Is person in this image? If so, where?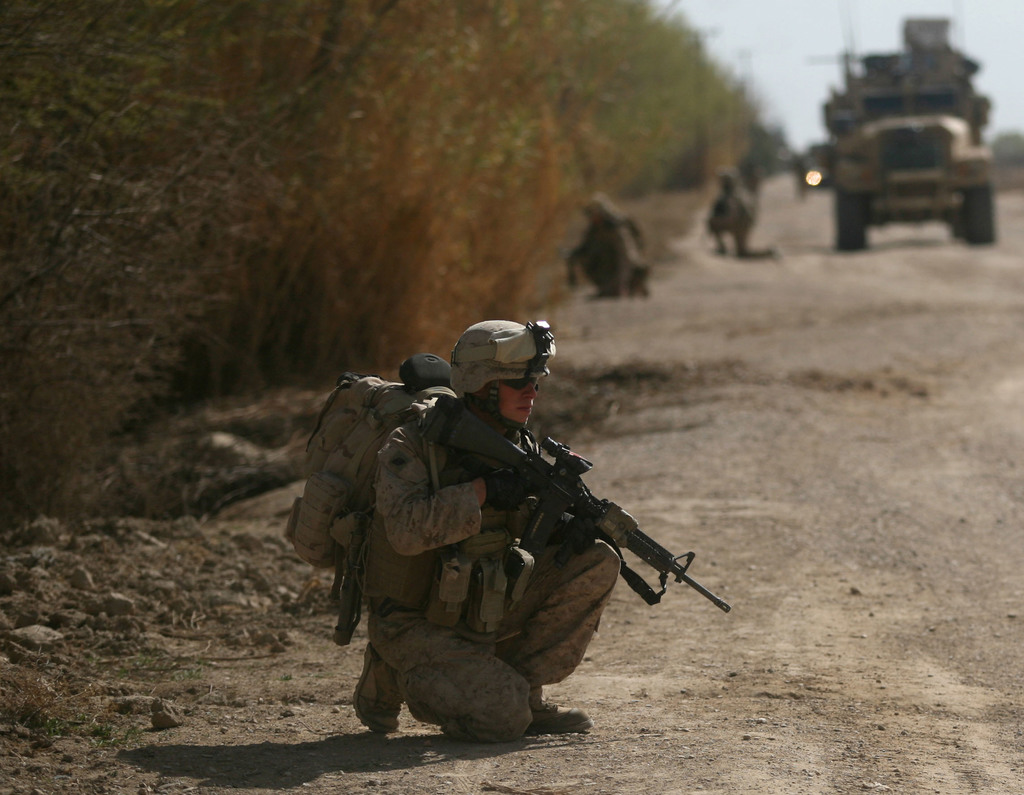
Yes, at region(704, 168, 778, 256).
